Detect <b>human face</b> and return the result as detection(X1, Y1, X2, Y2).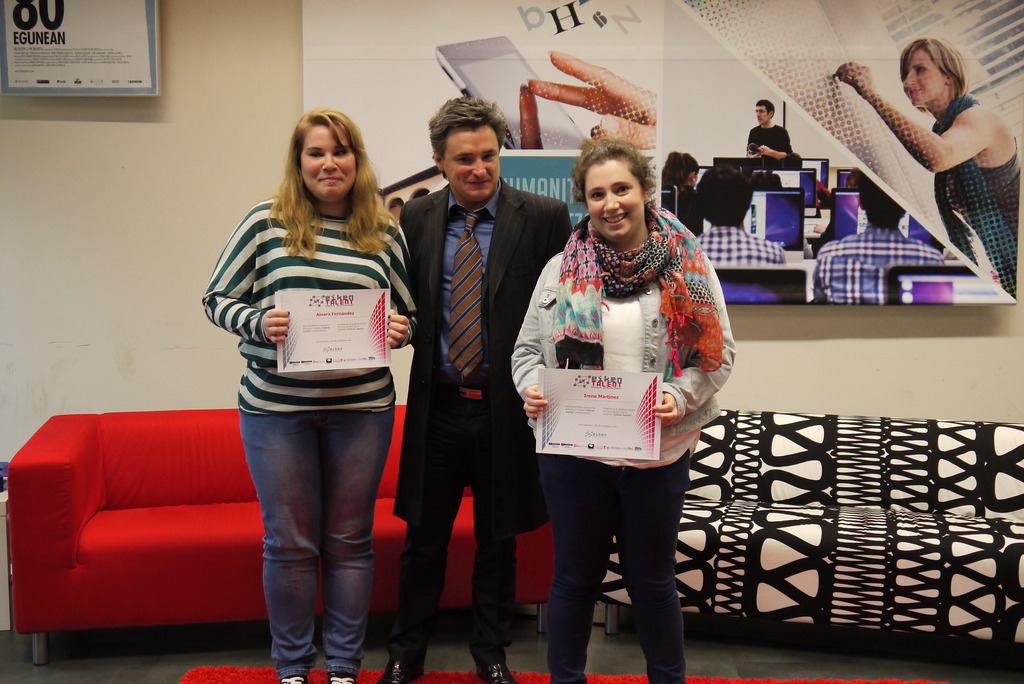
detection(899, 48, 945, 108).
